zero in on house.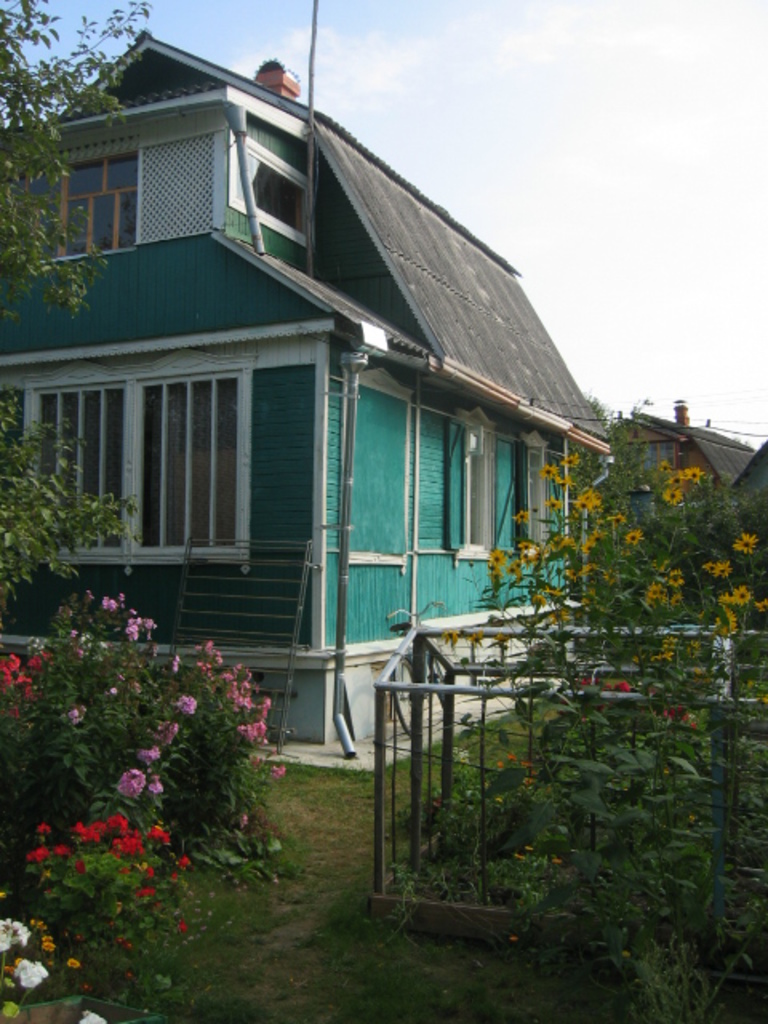
Zeroed in: [0, 22, 606, 742].
